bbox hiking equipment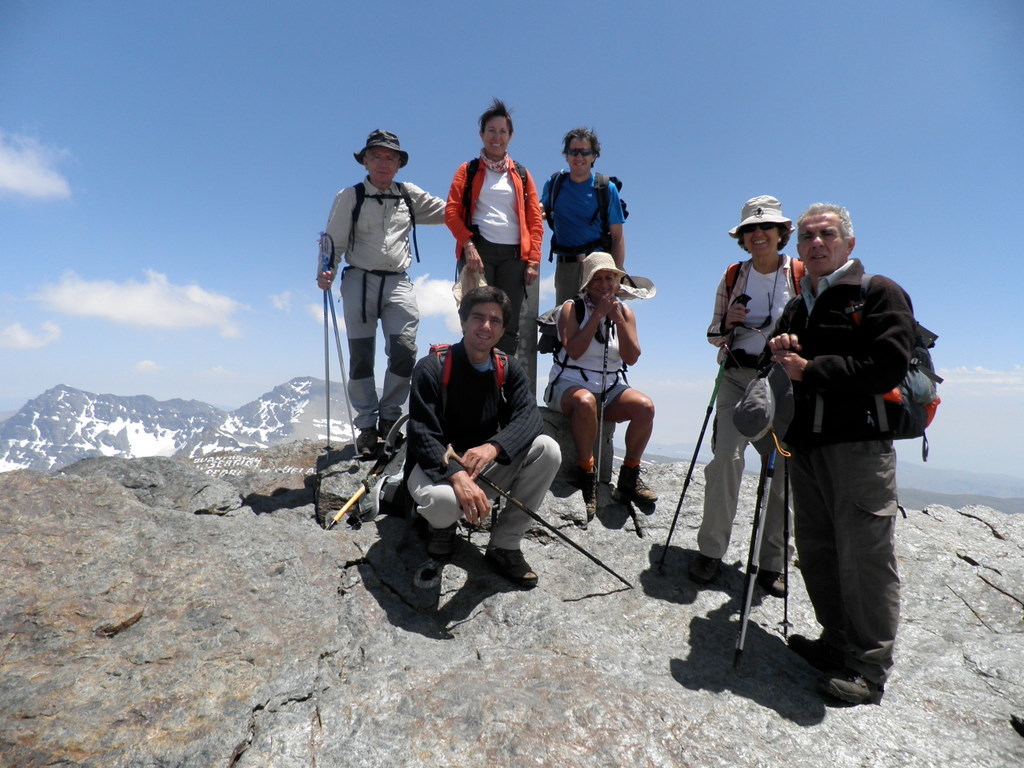
x1=317 y1=232 x2=361 y2=467
